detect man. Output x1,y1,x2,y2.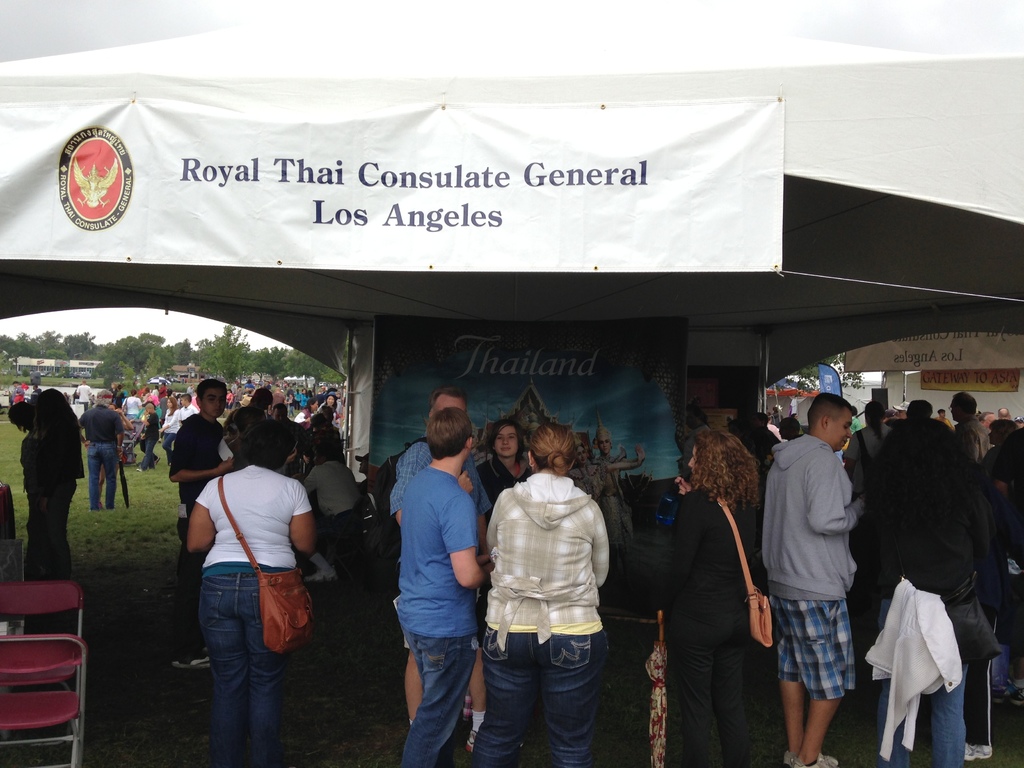
72,376,93,410.
